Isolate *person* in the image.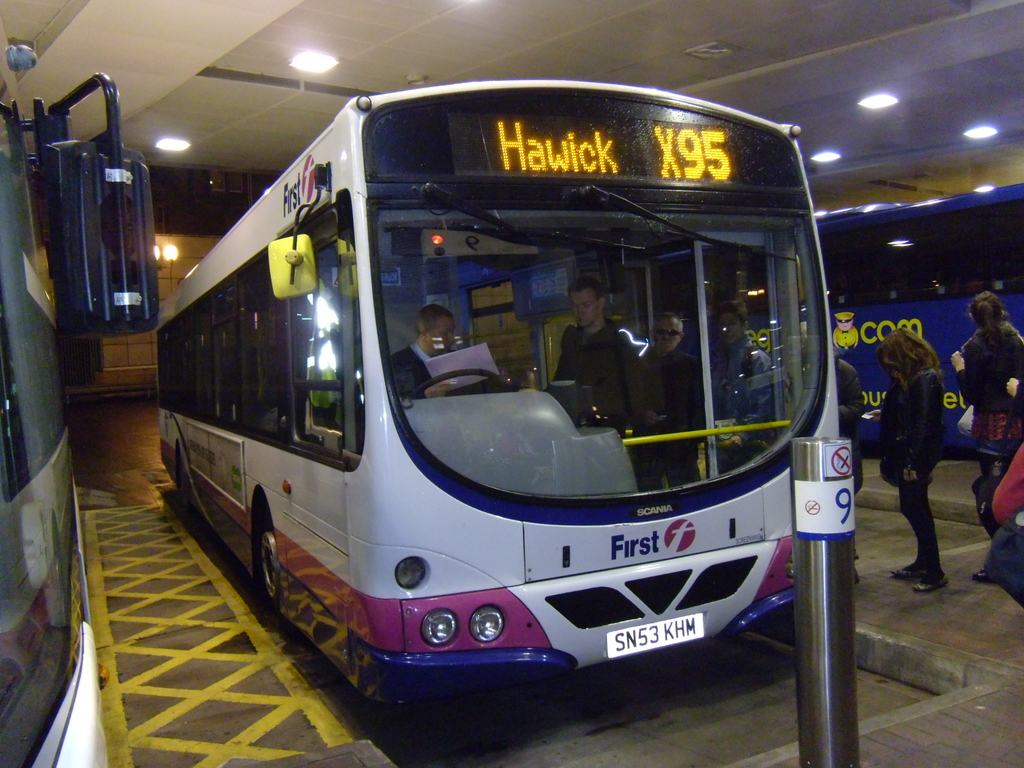
Isolated region: (x1=637, y1=308, x2=705, y2=468).
